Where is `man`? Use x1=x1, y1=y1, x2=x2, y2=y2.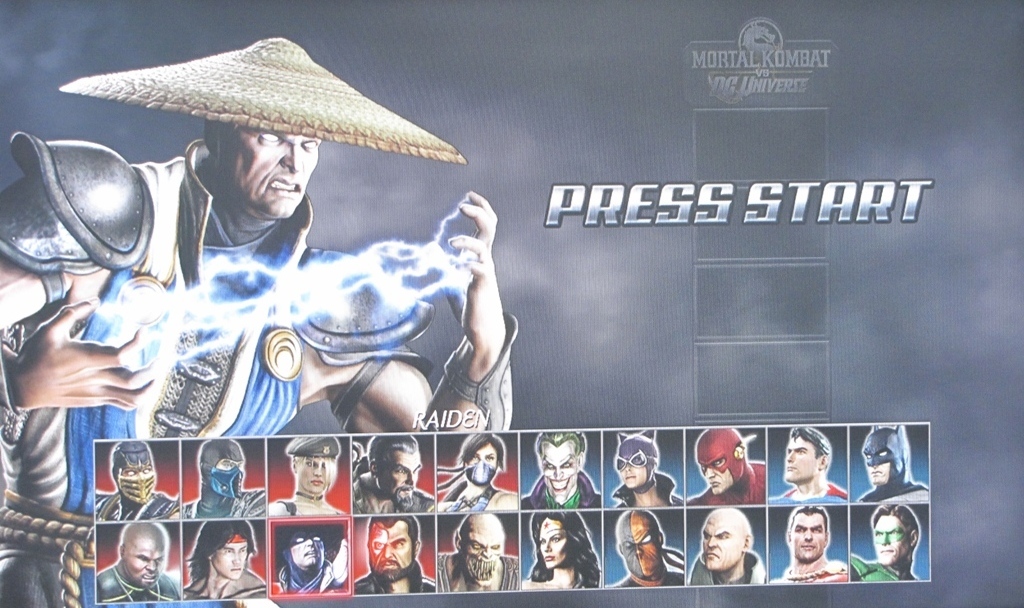
x1=435, y1=509, x2=523, y2=593.
